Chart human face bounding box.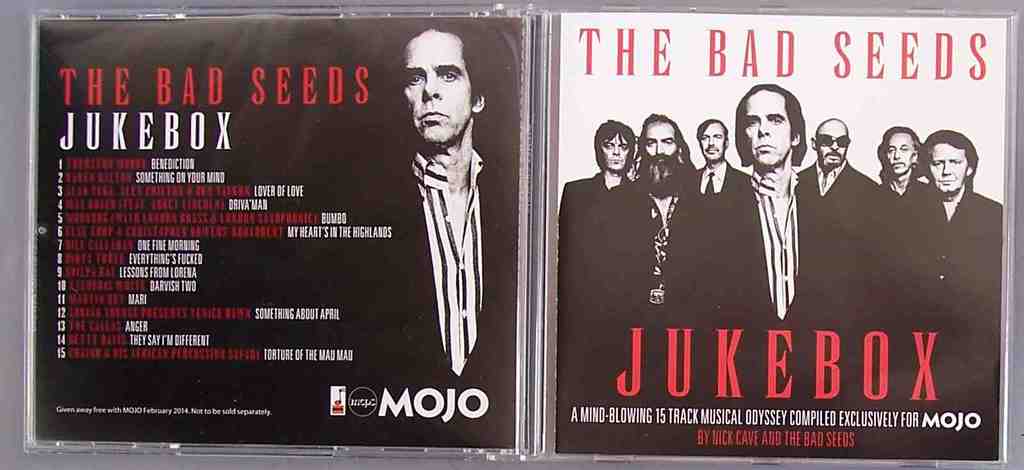
Charted: 884, 131, 916, 173.
